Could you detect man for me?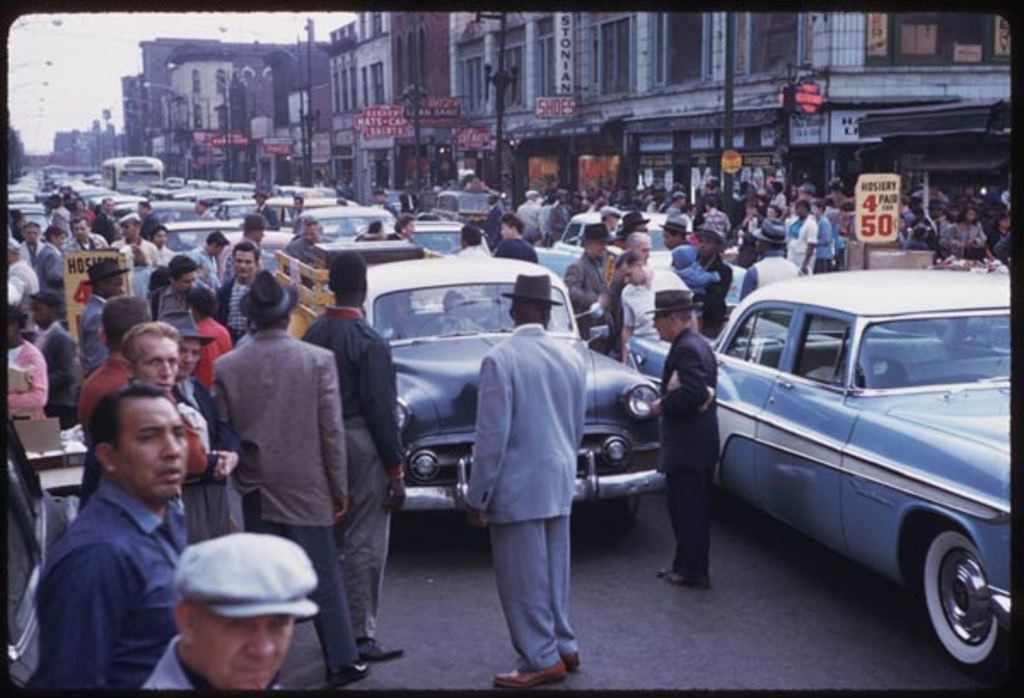
Detection result: (191, 201, 224, 227).
